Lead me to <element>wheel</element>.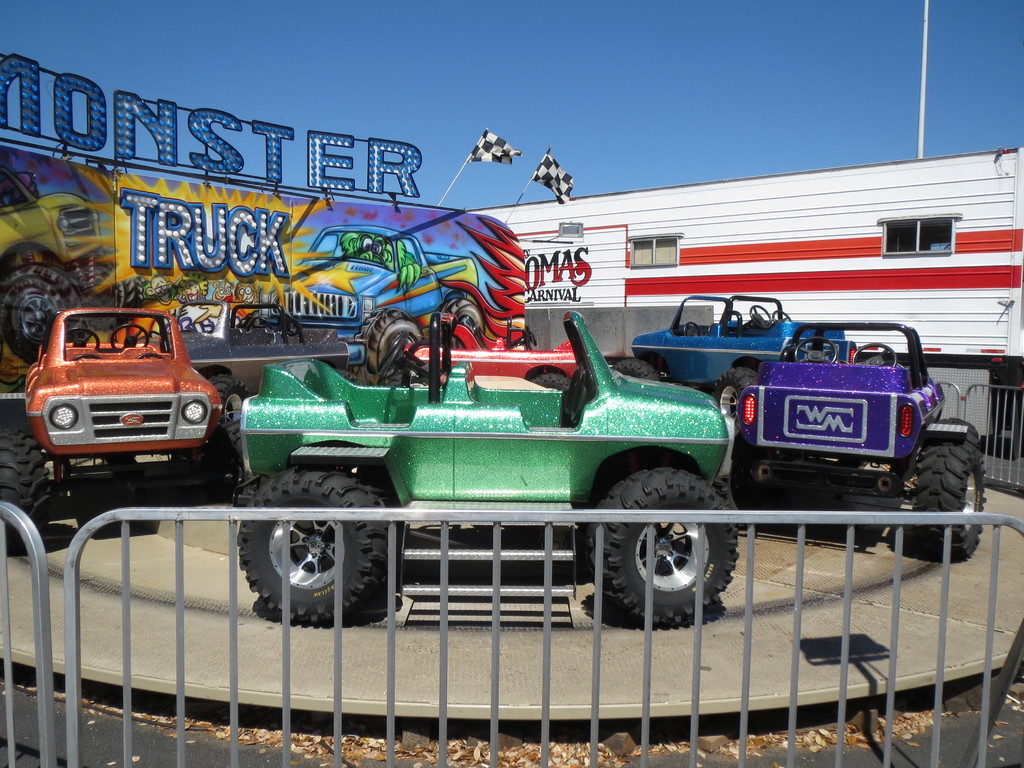
Lead to l=236, t=465, r=392, b=628.
